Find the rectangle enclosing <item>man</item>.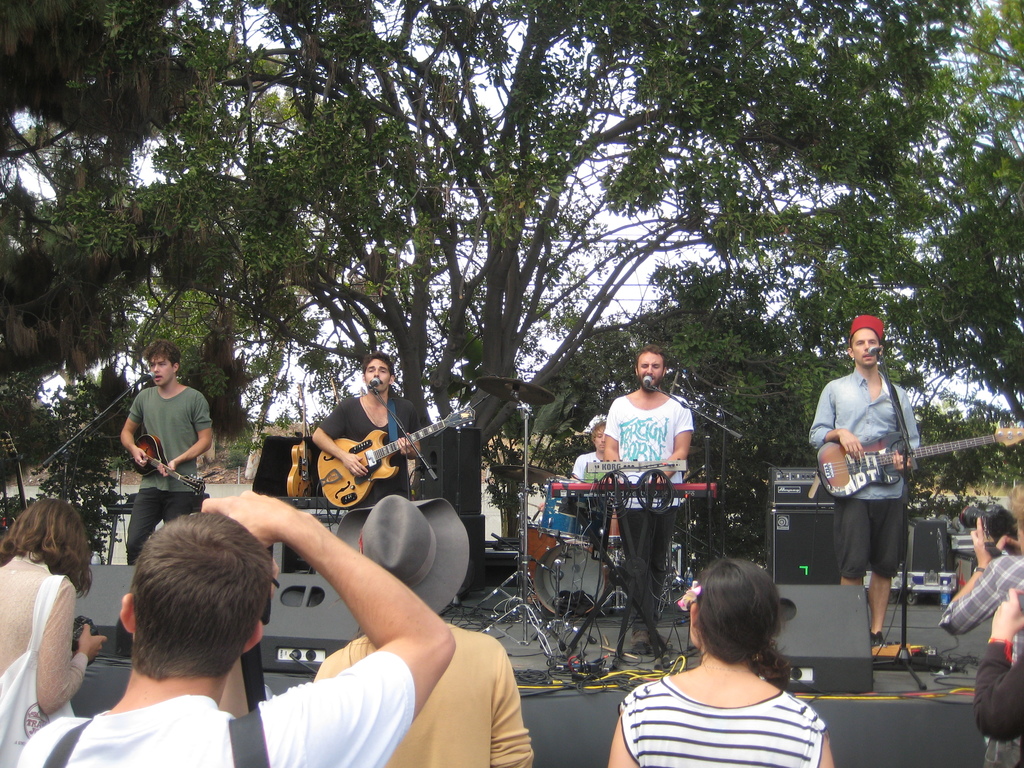
106/354/215/556.
